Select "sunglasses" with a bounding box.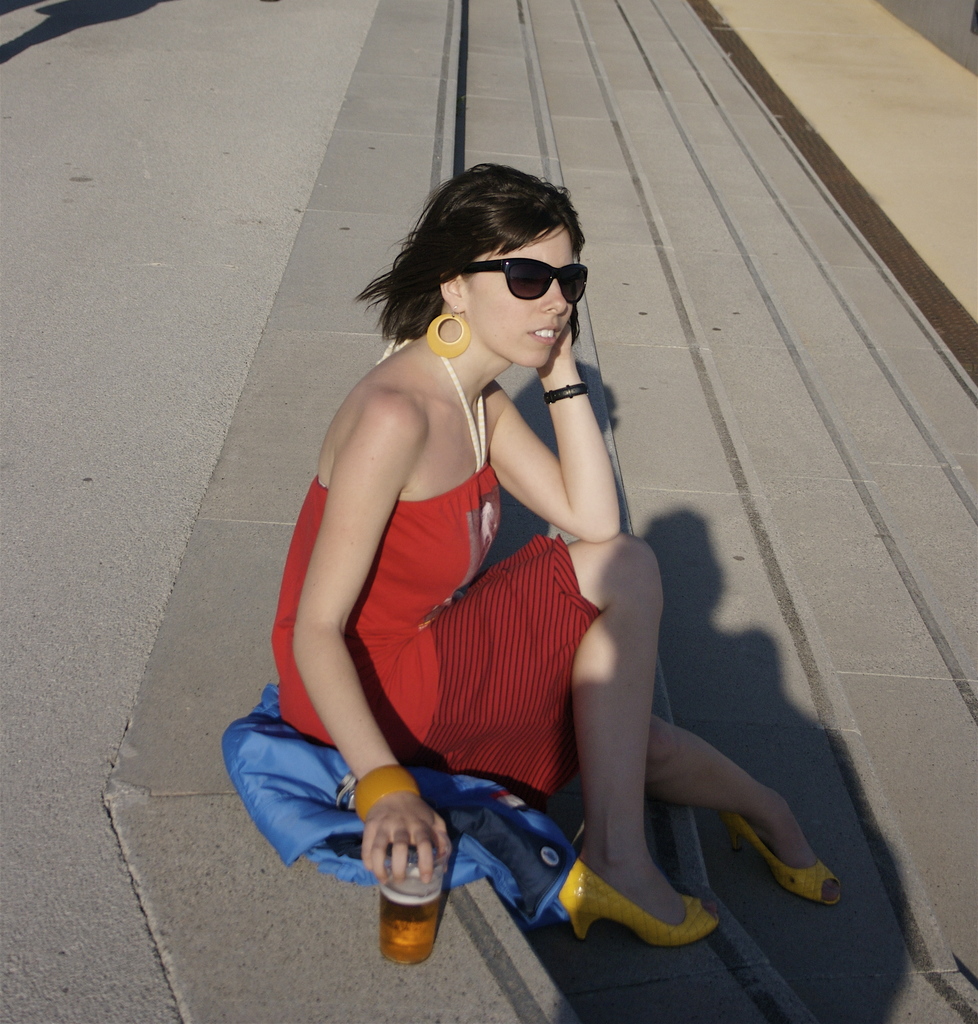
<bbox>460, 256, 588, 301</bbox>.
